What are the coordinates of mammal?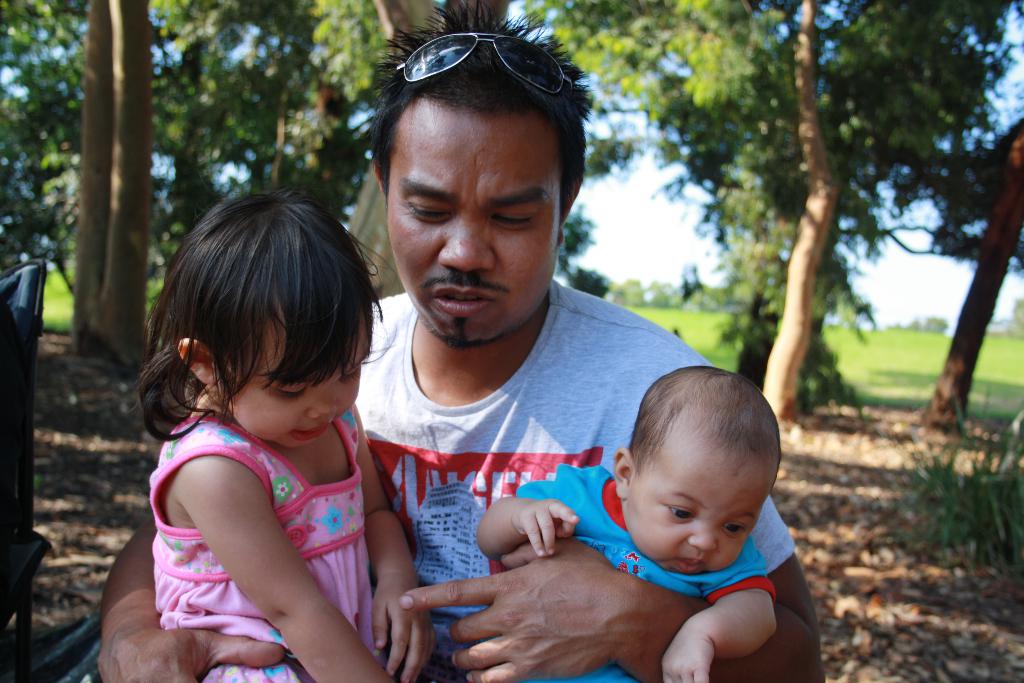
bbox=(479, 362, 780, 681).
